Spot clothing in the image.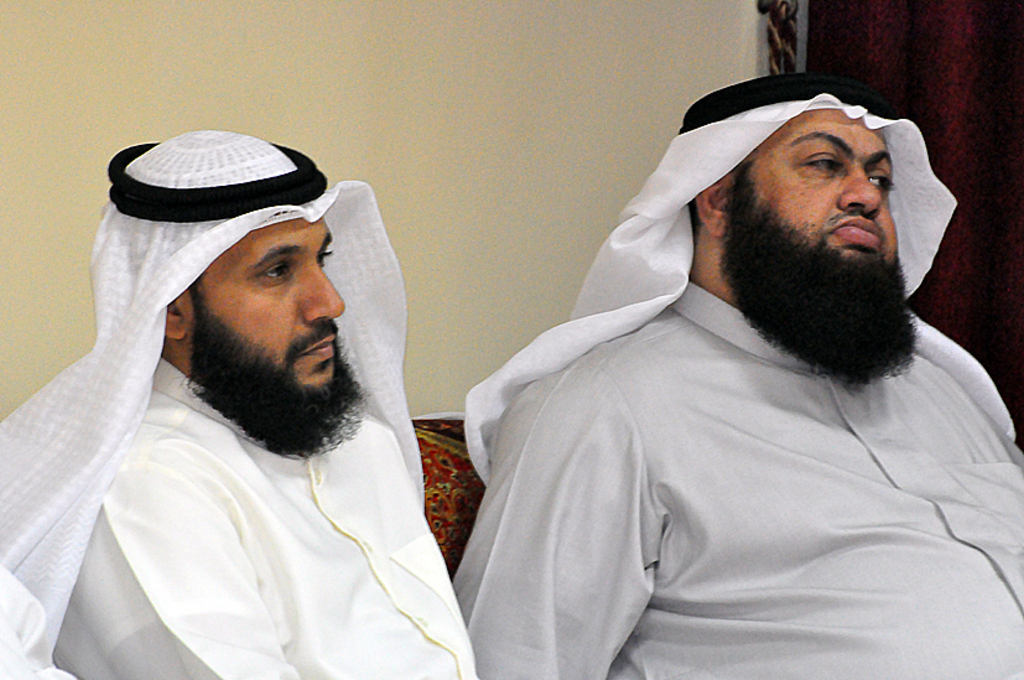
clothing found at (left=25, top=256, right=458, bottom=660).
